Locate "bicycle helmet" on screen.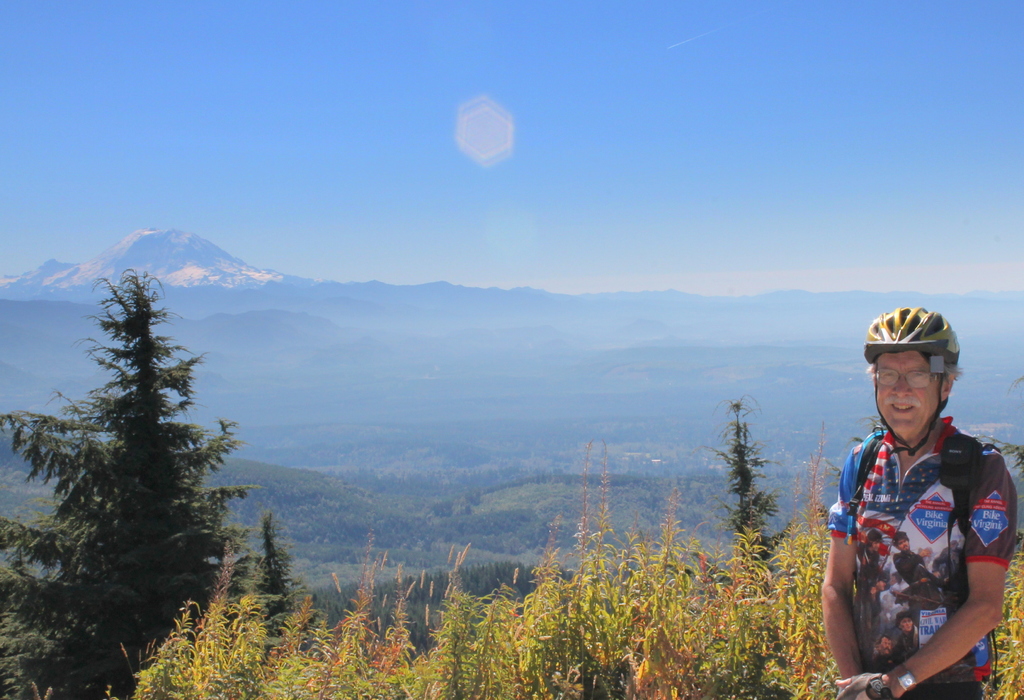
On screen at region(861, 306, 960, 389).
